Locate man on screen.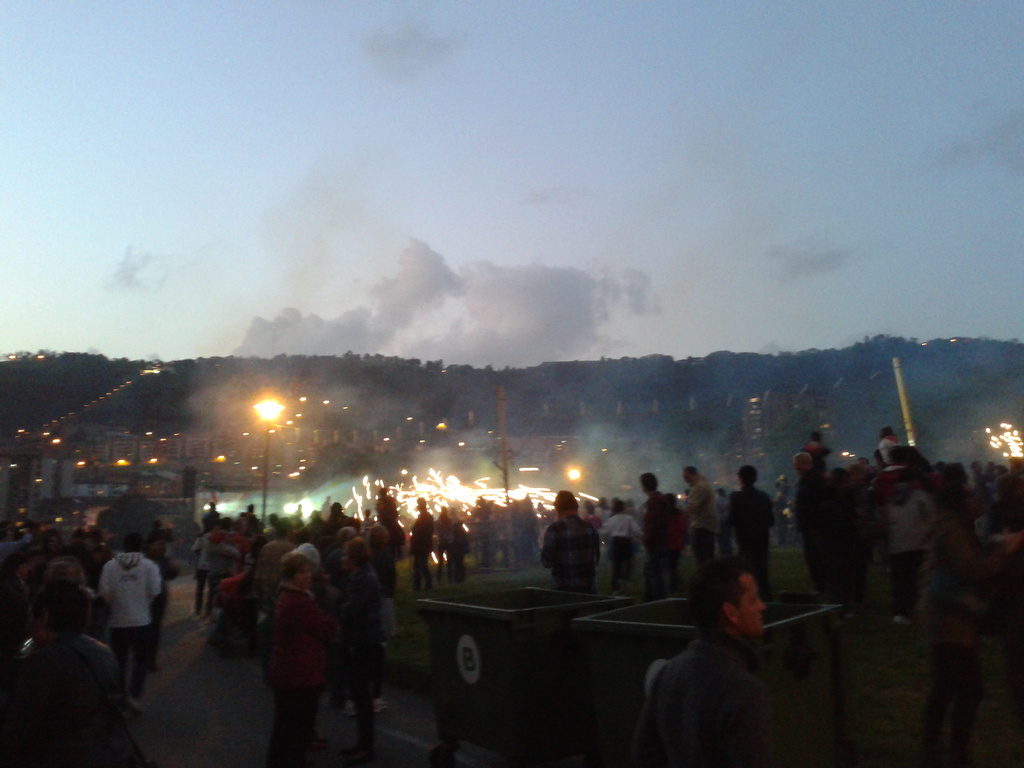
On screen at left=191, top=518, right=219, bottom=616.
